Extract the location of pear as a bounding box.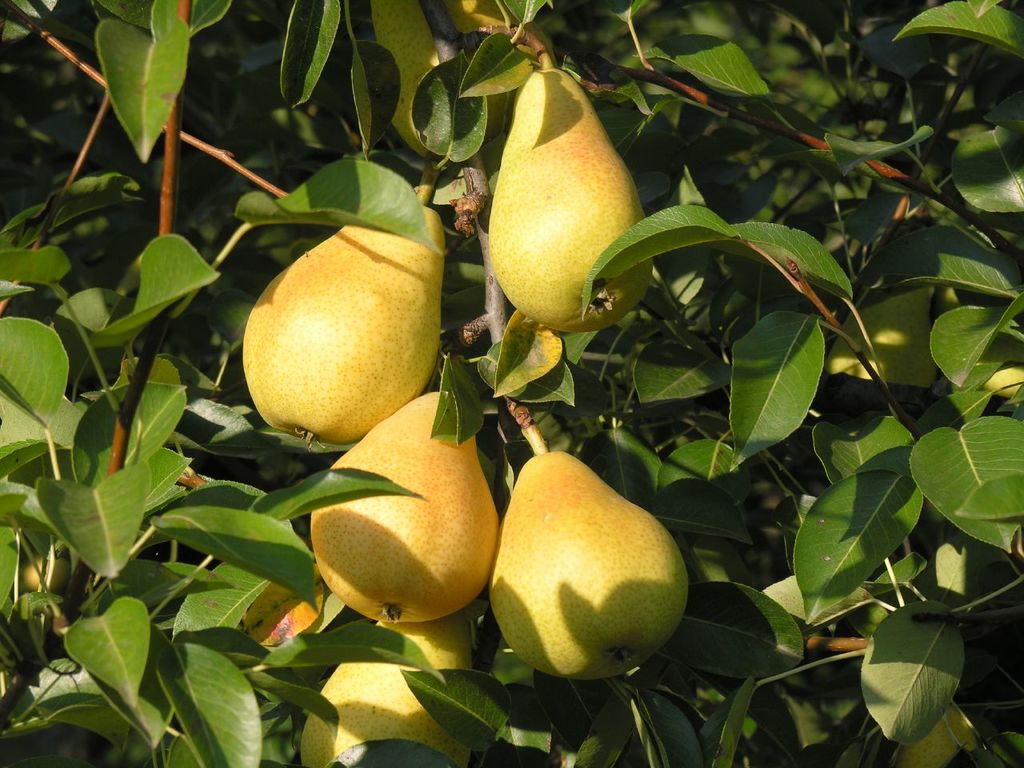
bbox(242, 200, 444, 450).
